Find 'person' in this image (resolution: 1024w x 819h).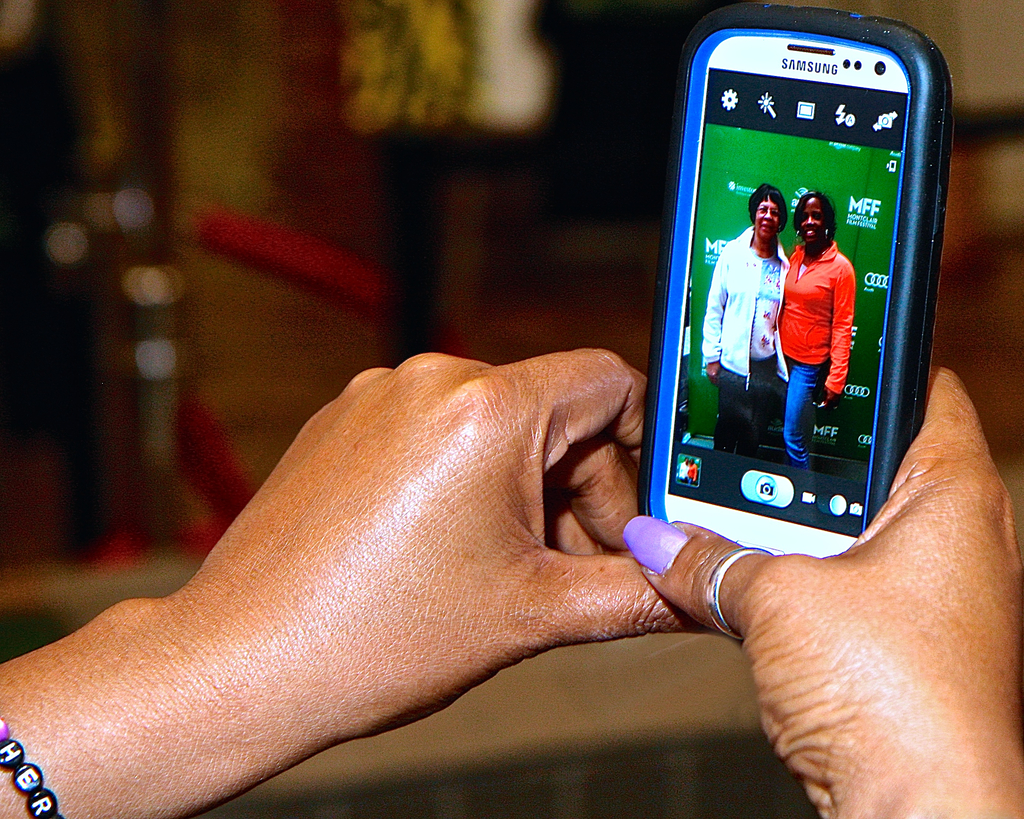
l=687, t=454, r=697, b=488.
